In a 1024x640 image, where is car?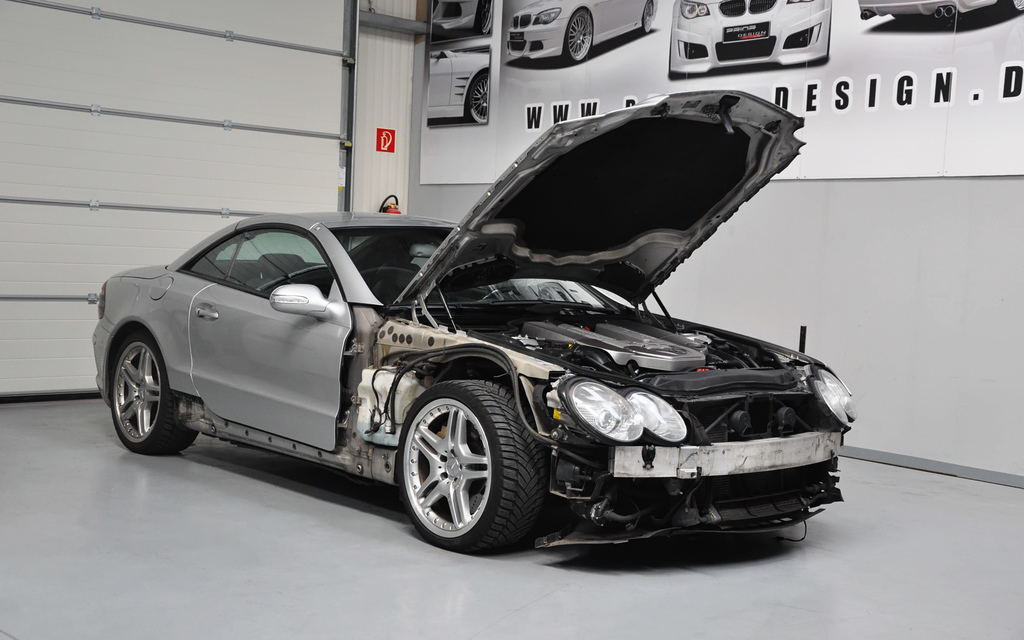
pyautogui.locateOnScreen(93, 88, 858, 557).
